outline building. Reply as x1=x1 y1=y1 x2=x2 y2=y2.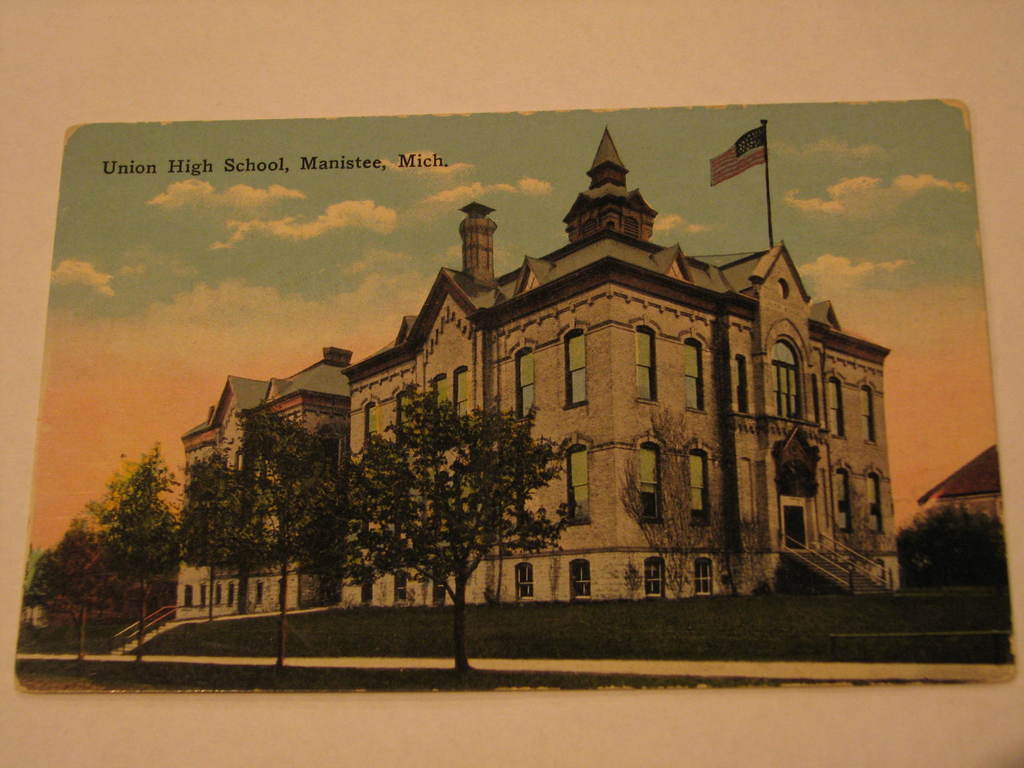
x1=912 y1=447 x2=1007 y2=525.
